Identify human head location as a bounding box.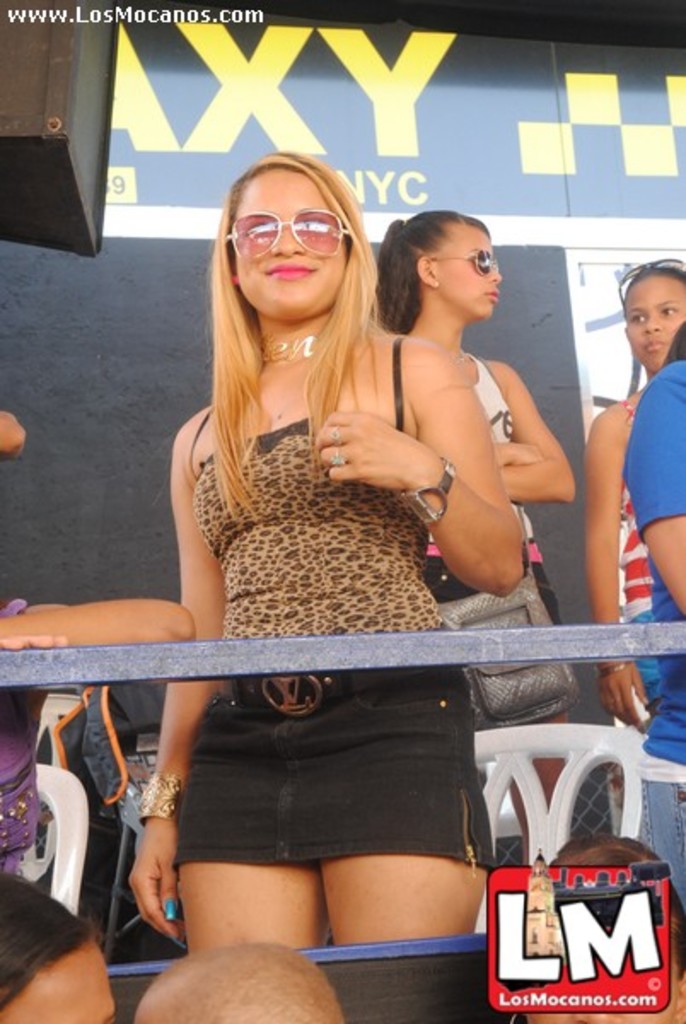
crop(515, 841, 684, 1022).
